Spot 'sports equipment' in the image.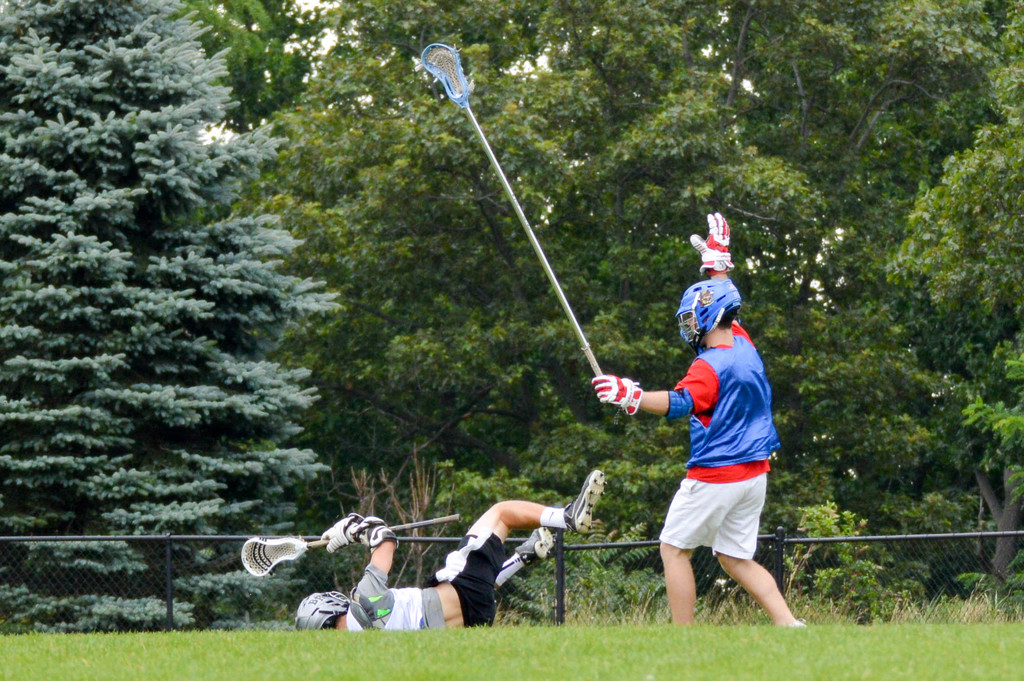
'sports equipment' found at rect(417, 38, 601, 375).
